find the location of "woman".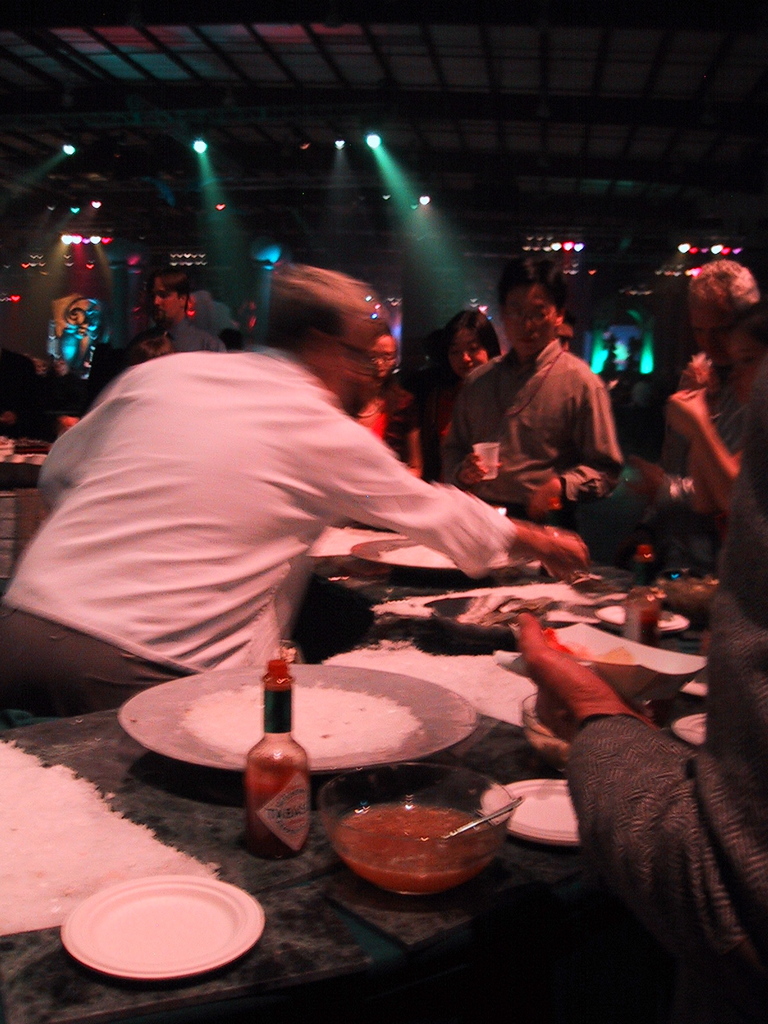
Location: crop(431, 311, 499, 483).
